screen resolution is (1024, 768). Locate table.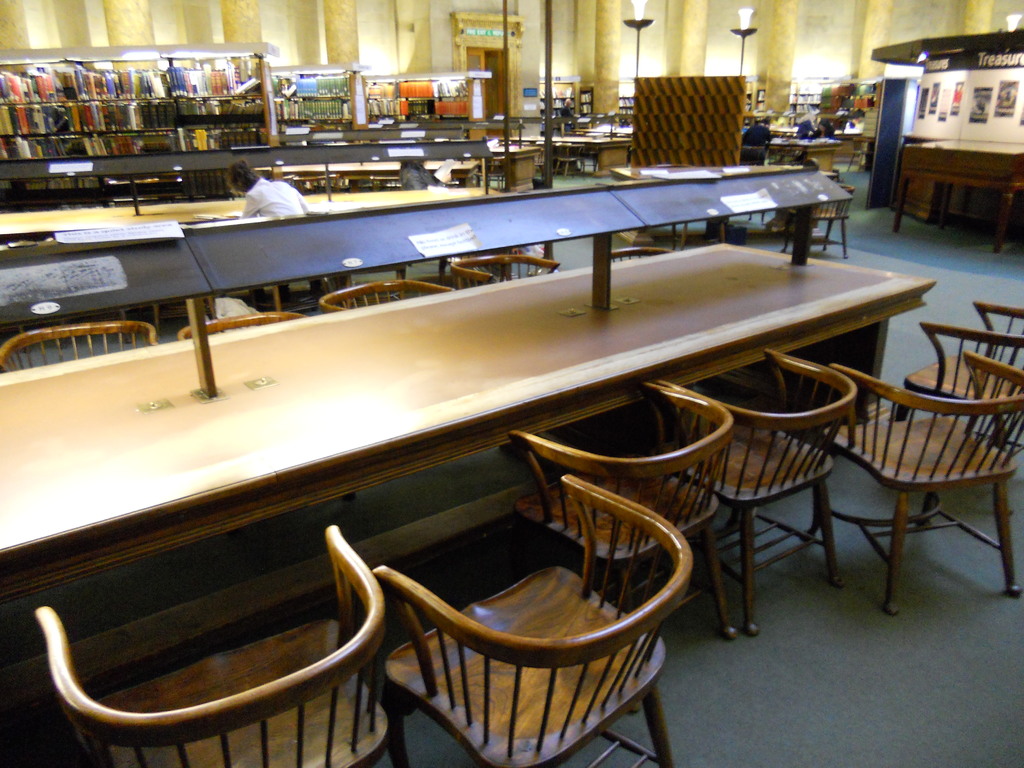
box(862, 67, 1023, 243).
